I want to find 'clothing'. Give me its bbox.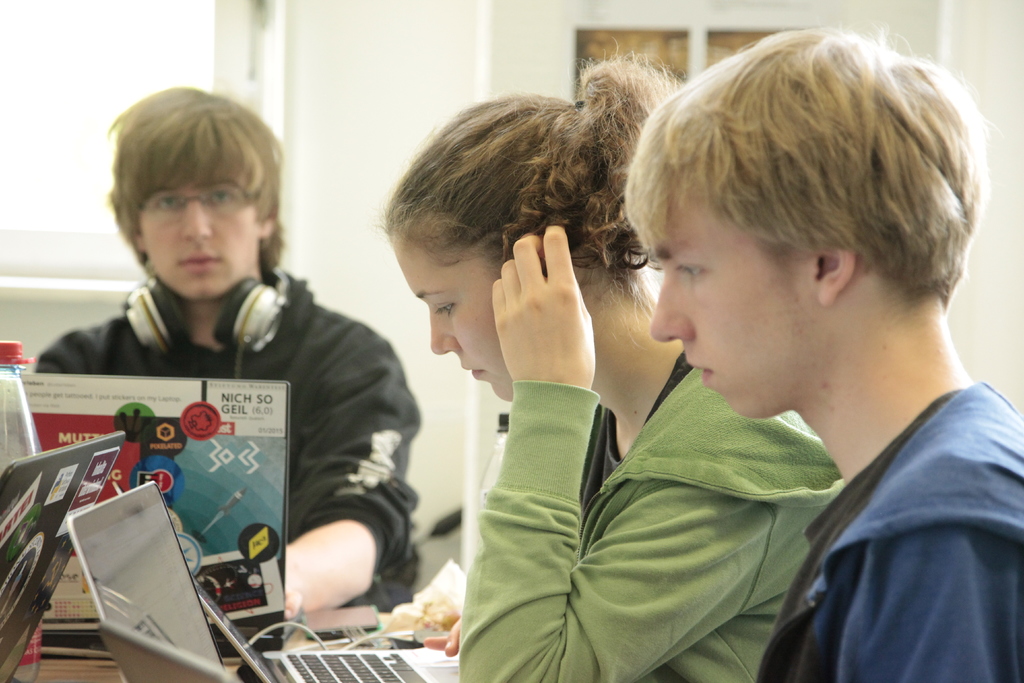
region(454, 355, 854, 671).
